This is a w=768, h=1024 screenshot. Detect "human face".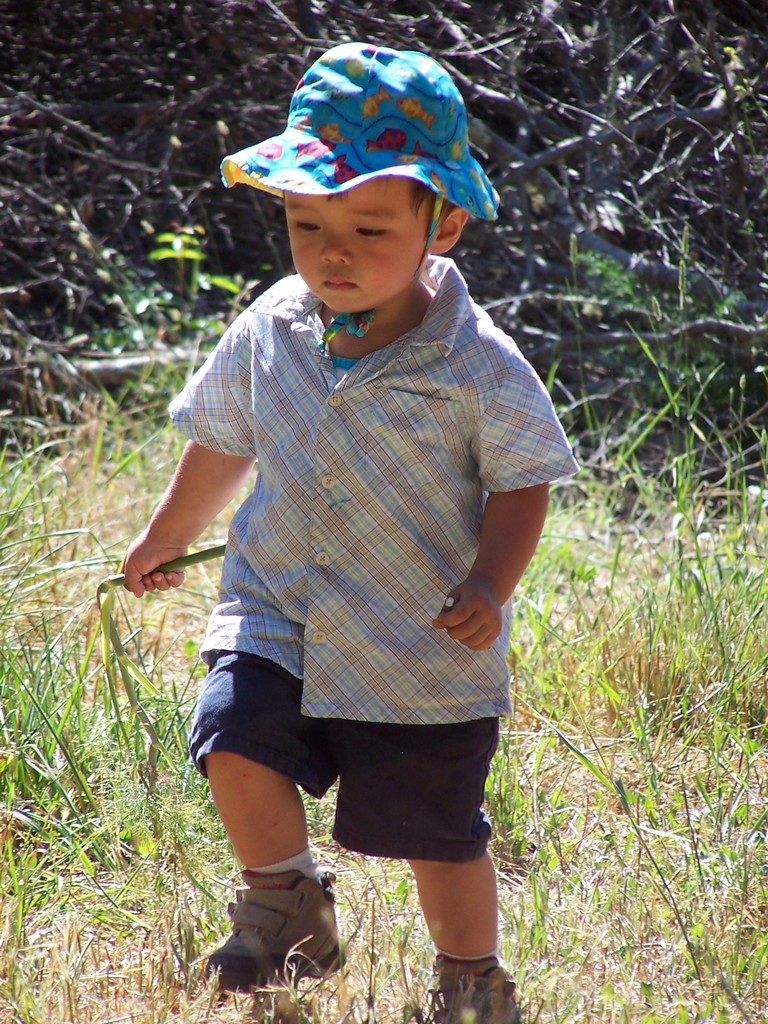
BBox(288, 178, 430, 311).
